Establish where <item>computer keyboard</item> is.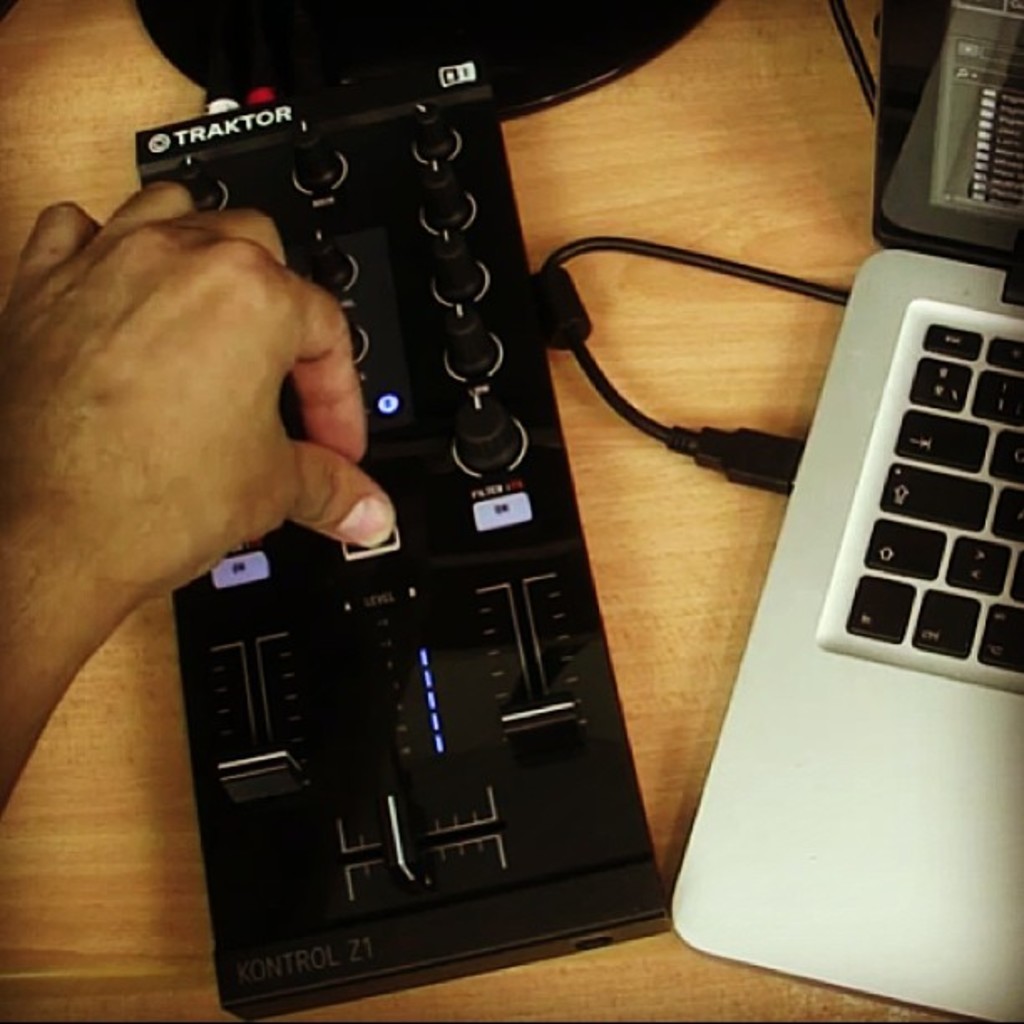
Established at region(847, 316, 1022, 683).
